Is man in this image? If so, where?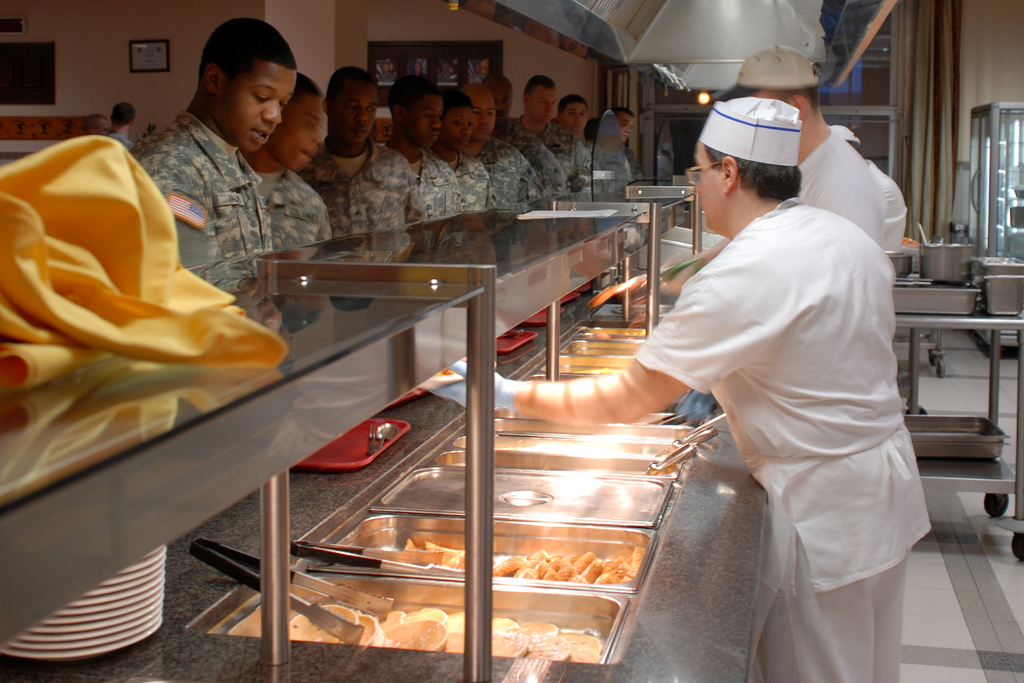
Yes, at Rect(589, 103, 640, 183).
